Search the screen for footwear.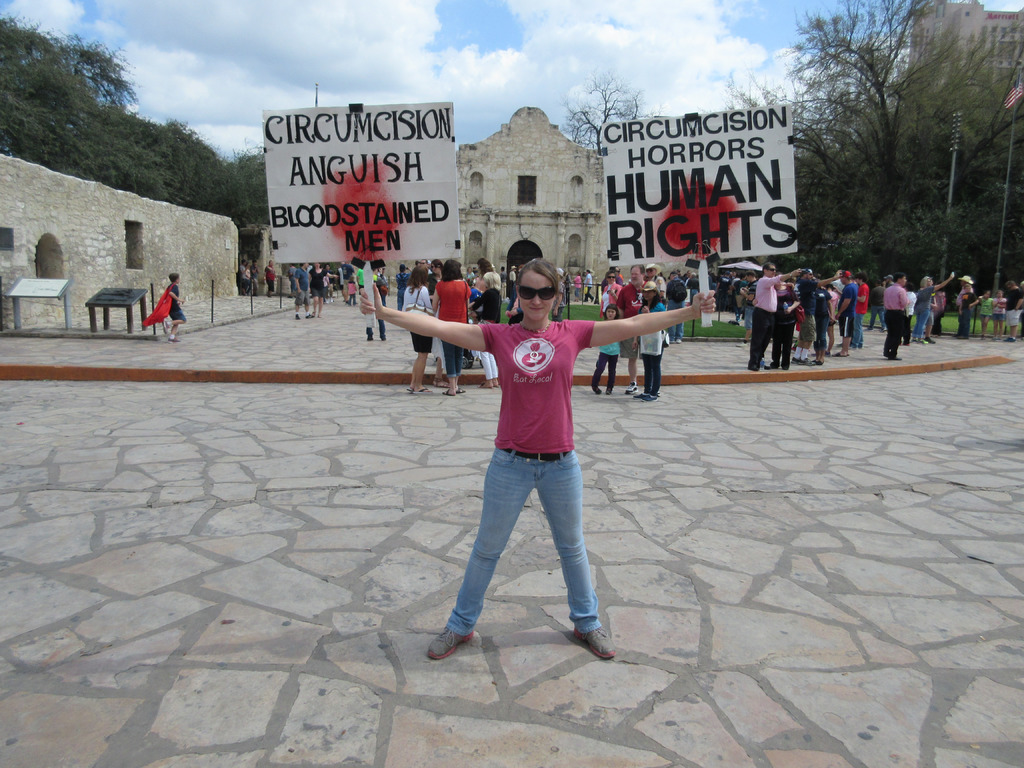
Found at {"left": 810, "top": 357, "right": 824, "bottom": 365}.
